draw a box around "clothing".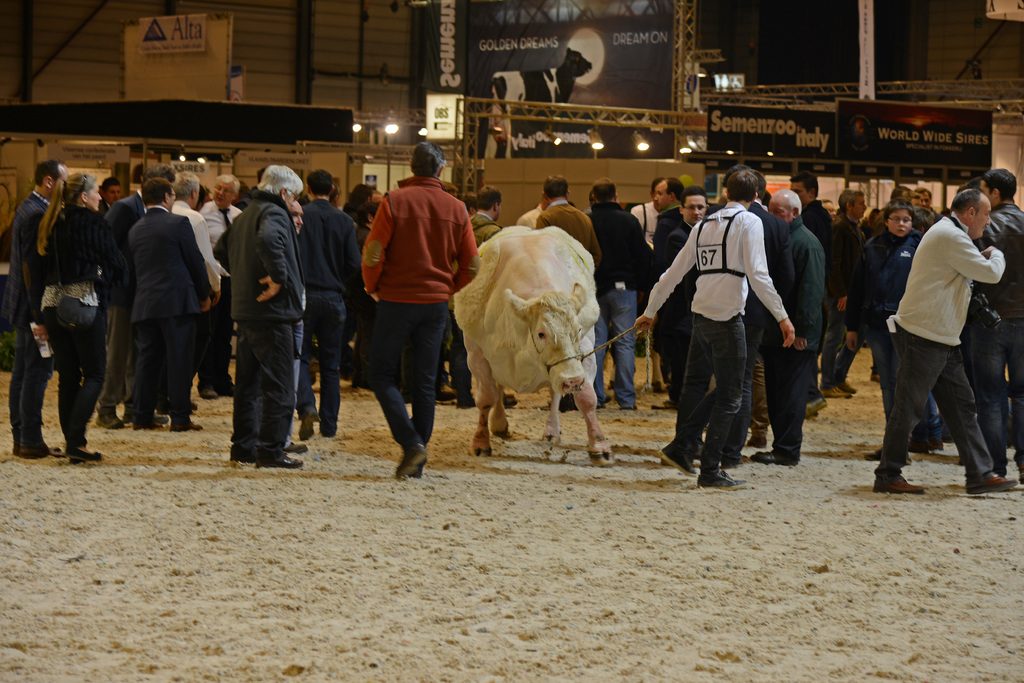
<box>893,176,1011,466</box>.
